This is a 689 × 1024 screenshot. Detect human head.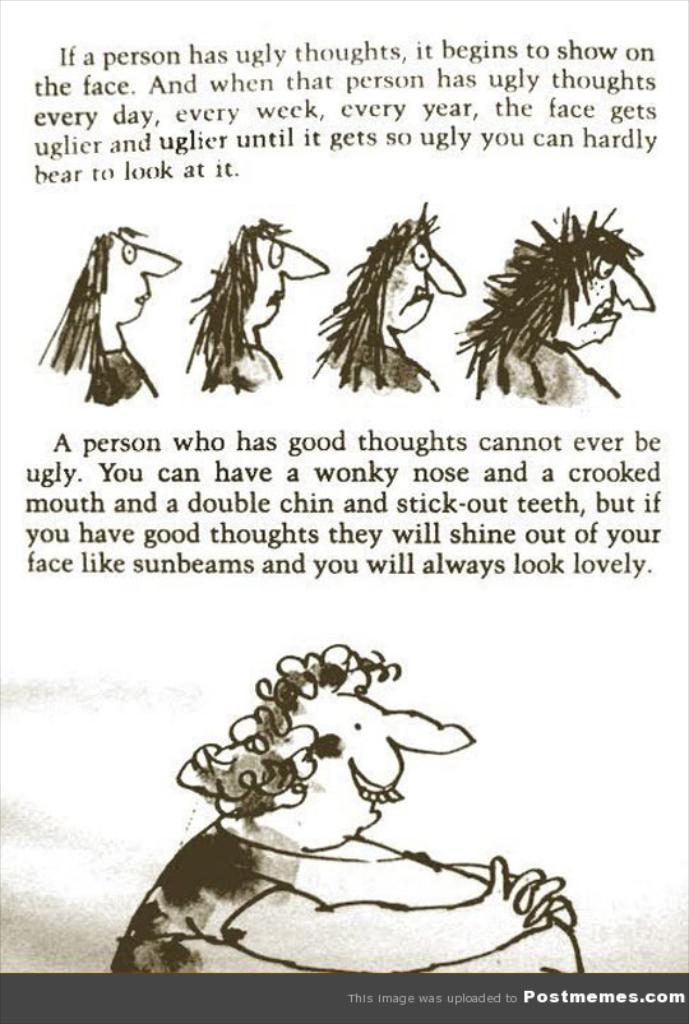
476:228:656:348.
